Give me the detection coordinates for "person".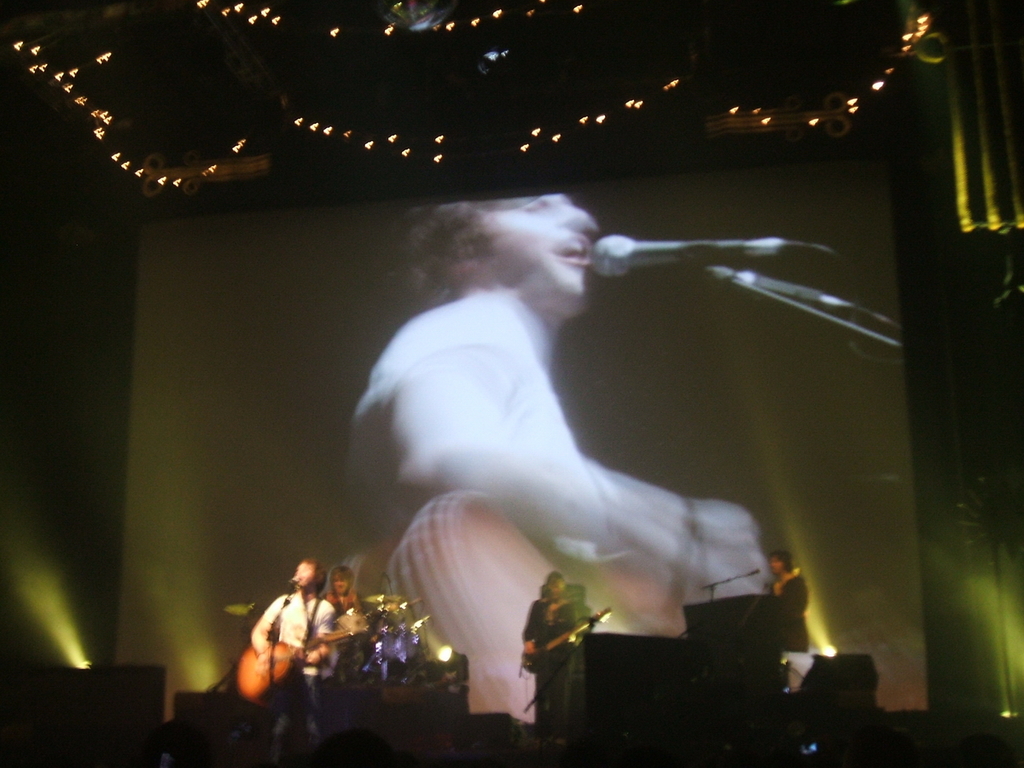
select_region(337, 193, 757, 726).
